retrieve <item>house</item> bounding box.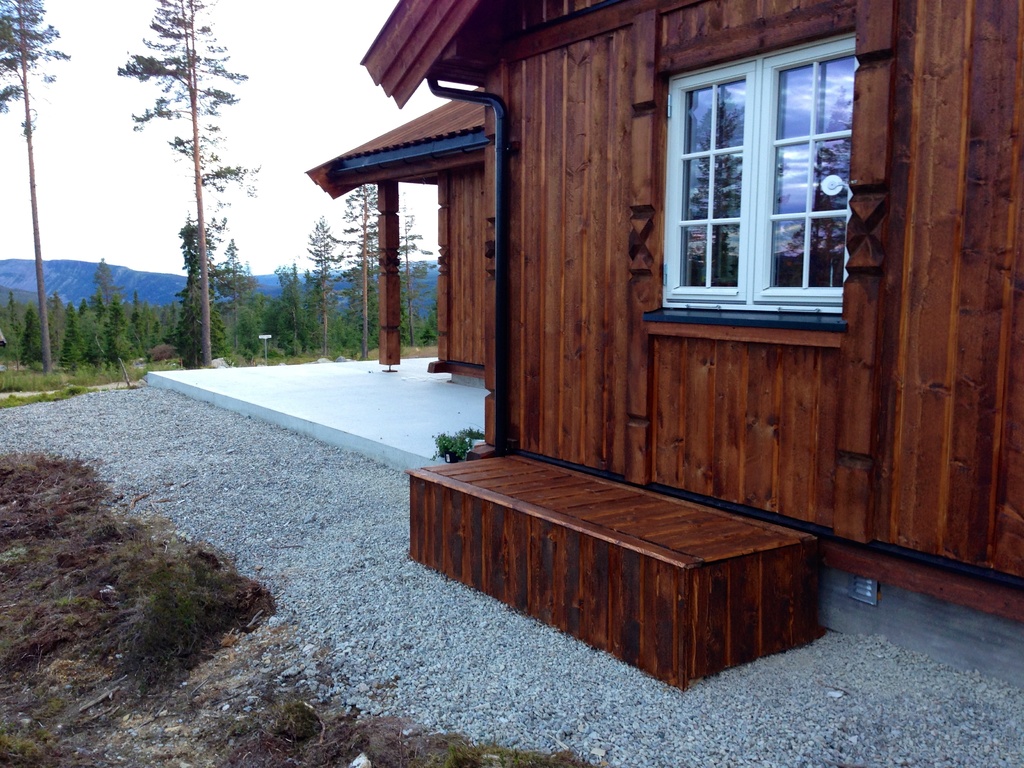
Bounding box: 257/10/1012/652.
